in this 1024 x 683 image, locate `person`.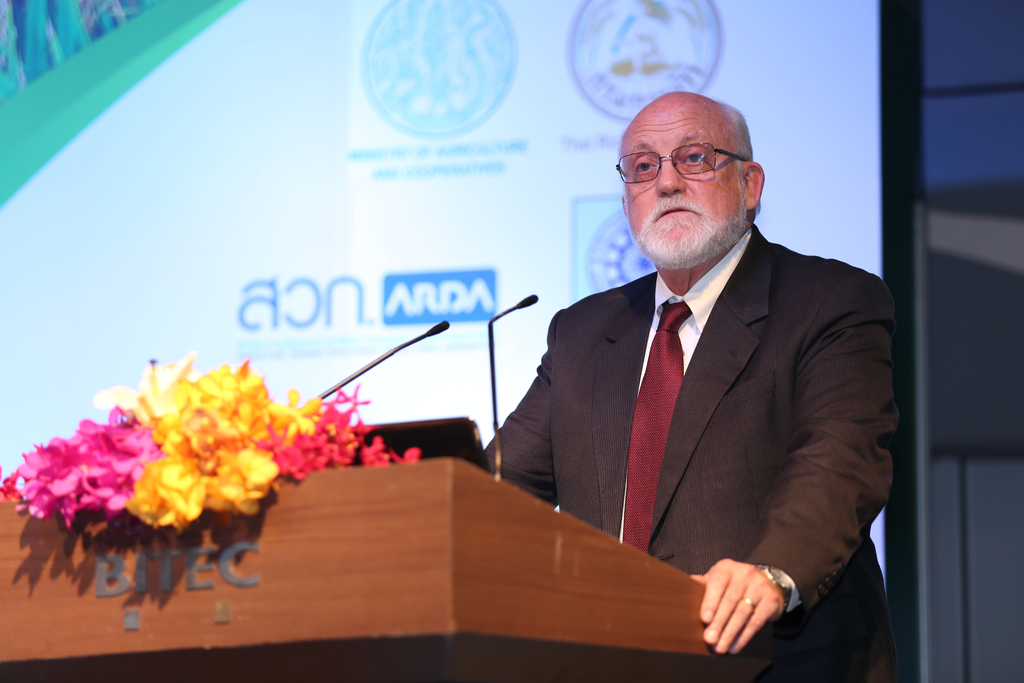
Bounding box: box=[520, 65, 897, 655].
